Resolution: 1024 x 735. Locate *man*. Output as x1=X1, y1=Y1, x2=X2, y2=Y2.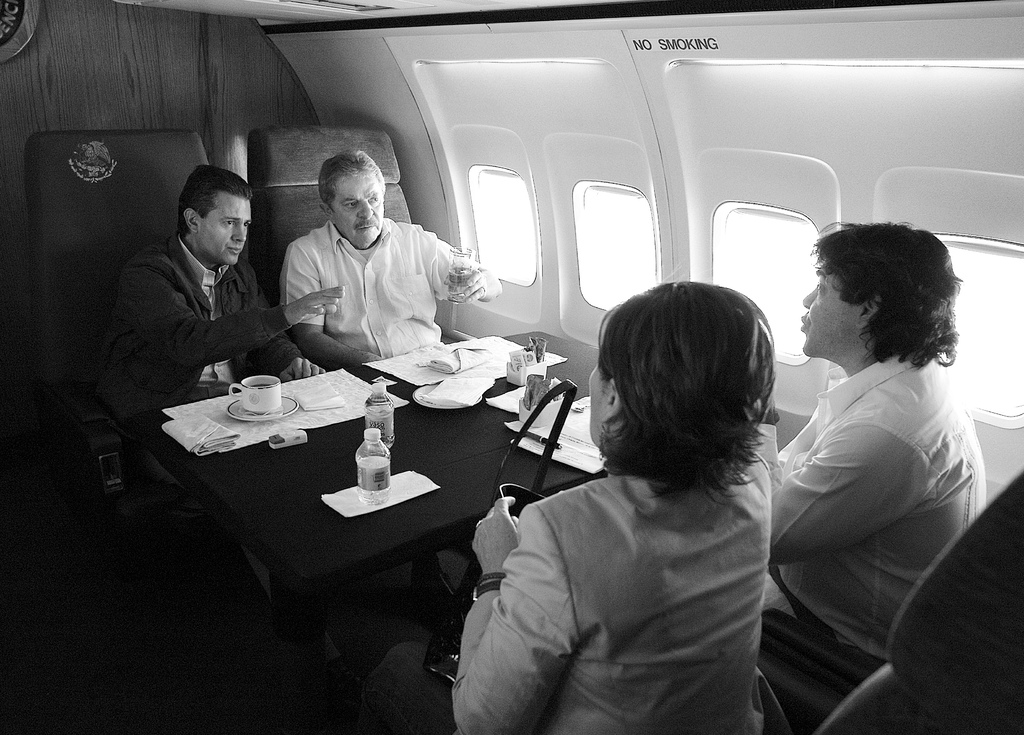
x1=766, y1=218, x2=991, y2=679.
